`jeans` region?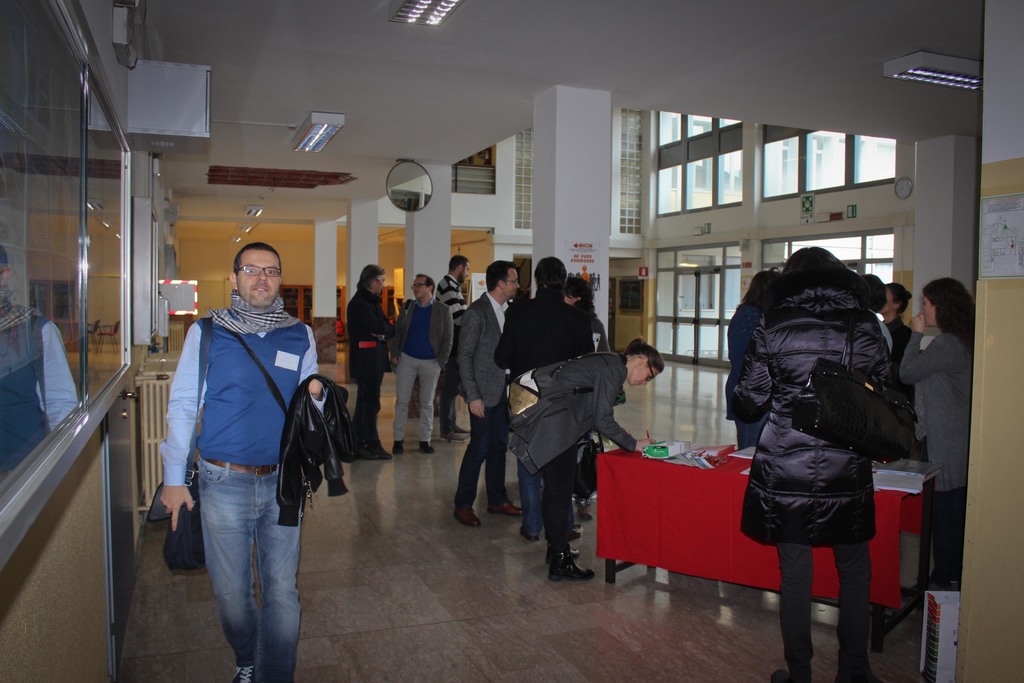
[x1=354, y1=369, x2=383, y2=447]
